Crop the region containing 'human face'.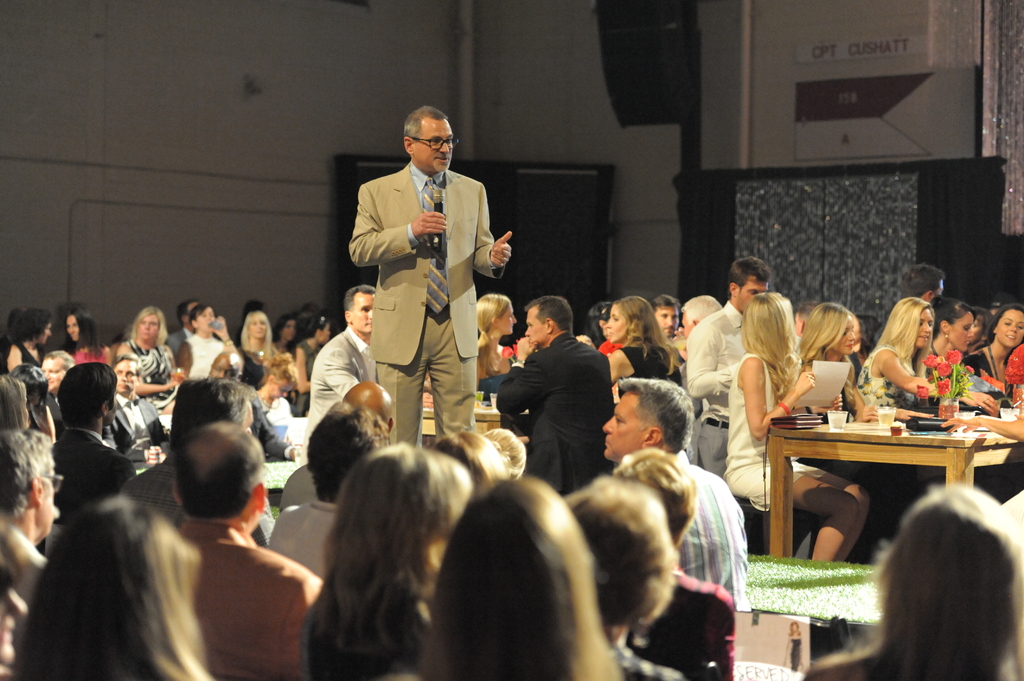
Crop region: 37:461:60:531.
